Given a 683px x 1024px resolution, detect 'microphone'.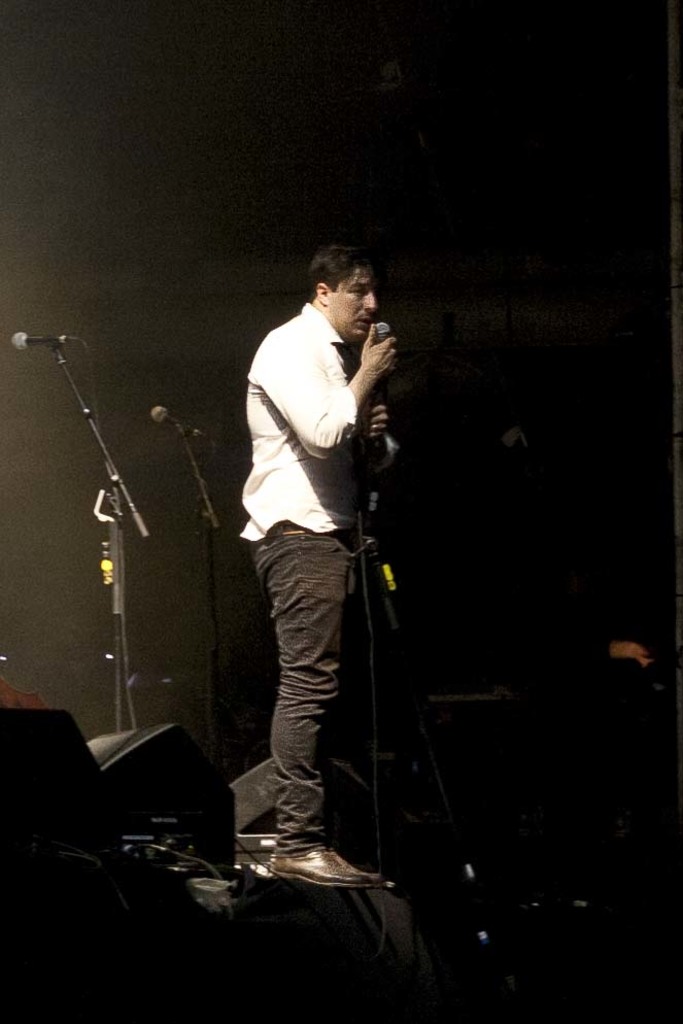
373,311,395,375.
